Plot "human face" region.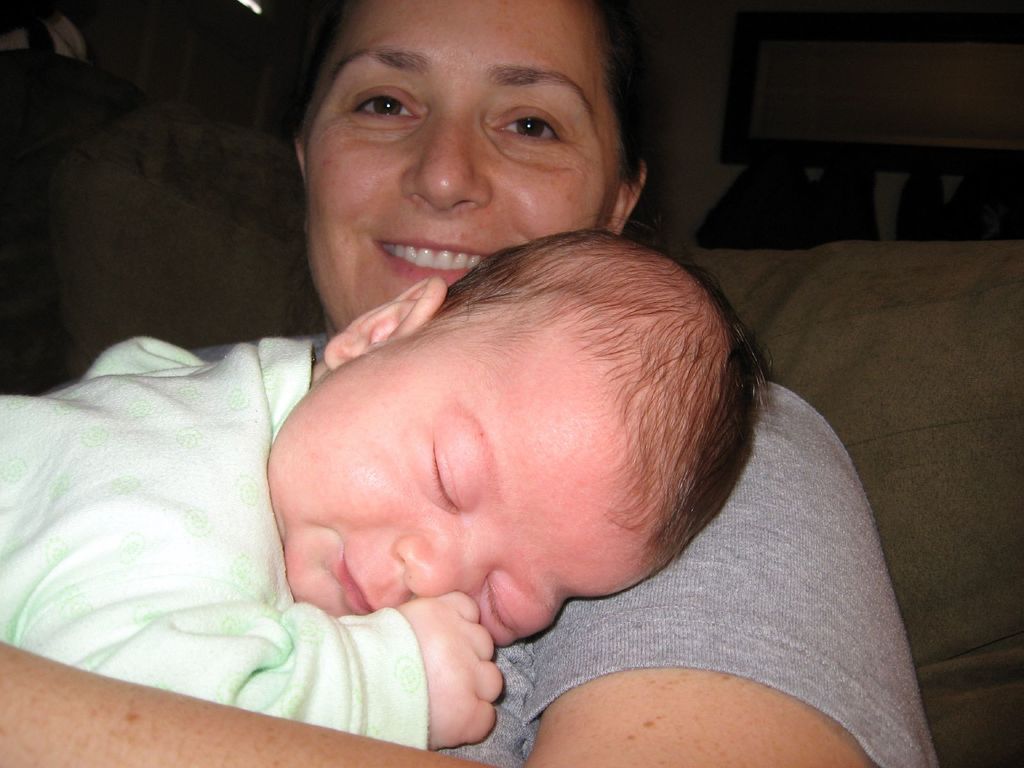
Plotted at select_region(270, 335, 643, 643).
